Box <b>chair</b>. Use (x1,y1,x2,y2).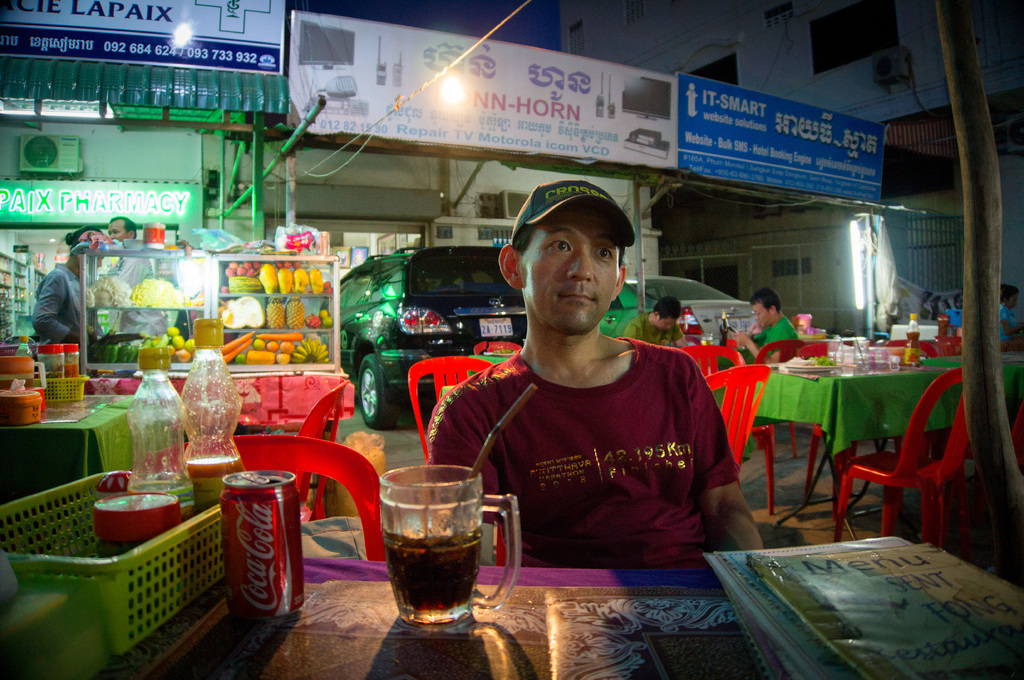
(682,345,772,512).
